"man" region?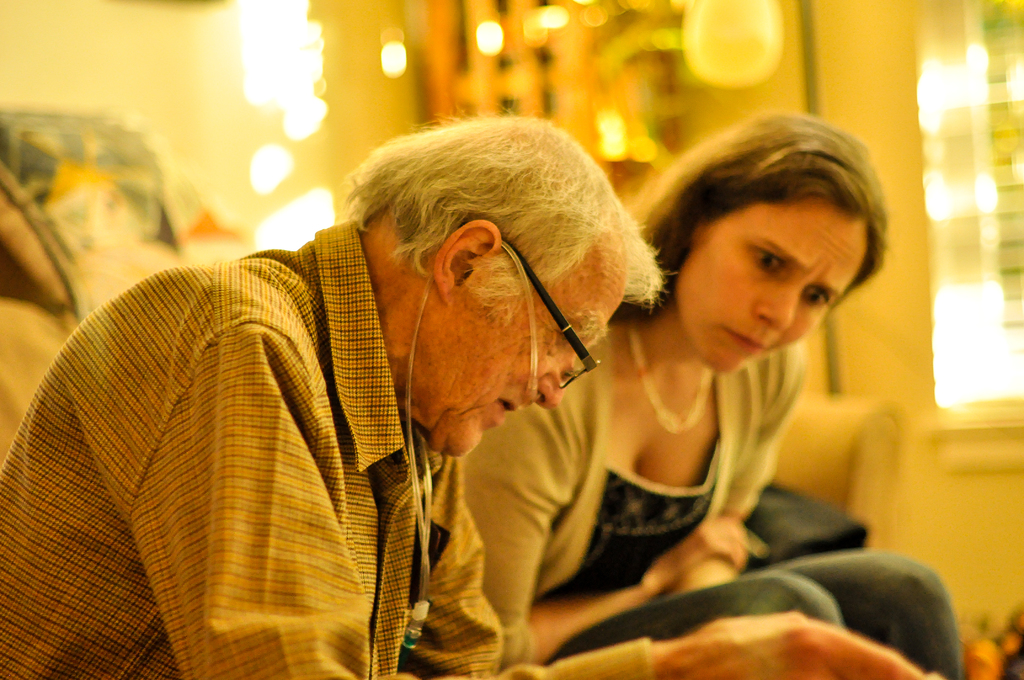
left=0, top=109, right=938, bottom=679
